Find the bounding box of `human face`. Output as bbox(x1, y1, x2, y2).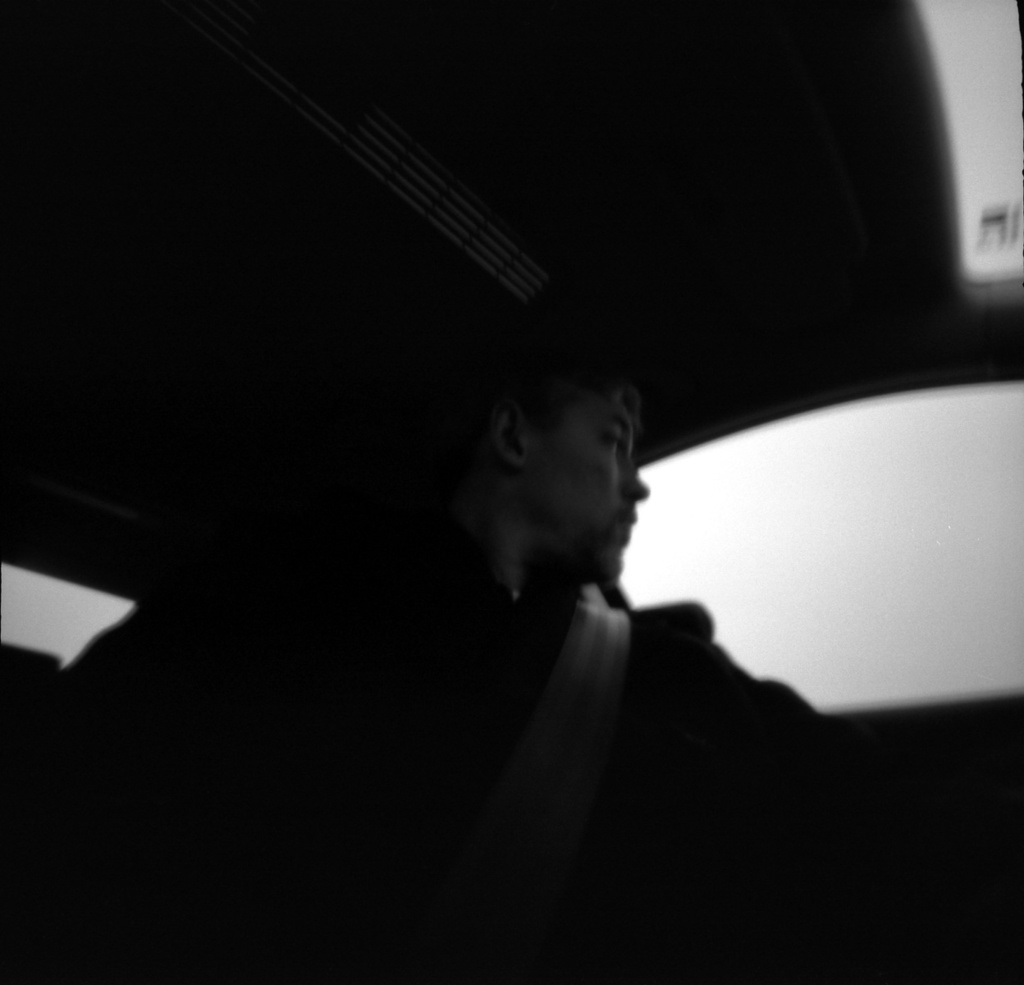
bbox(526, 391, 648, 574).
